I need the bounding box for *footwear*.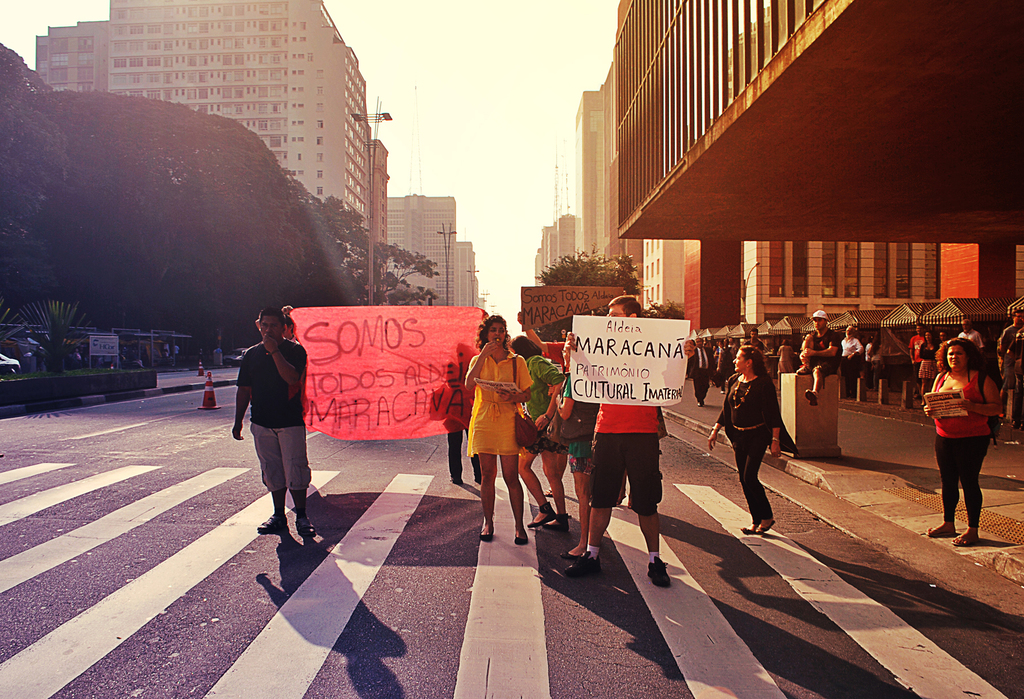
Here it is: left=757, top=517, right=774, bottom=530.
